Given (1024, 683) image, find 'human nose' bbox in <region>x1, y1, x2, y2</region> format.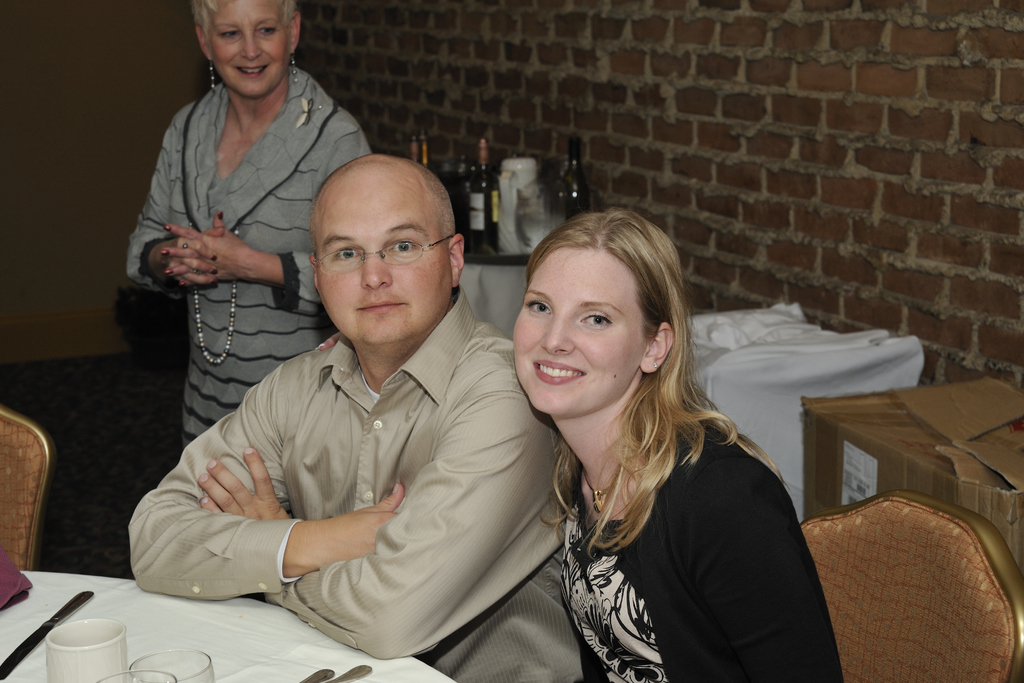
<region>360, 255, 392, 287</region>.
